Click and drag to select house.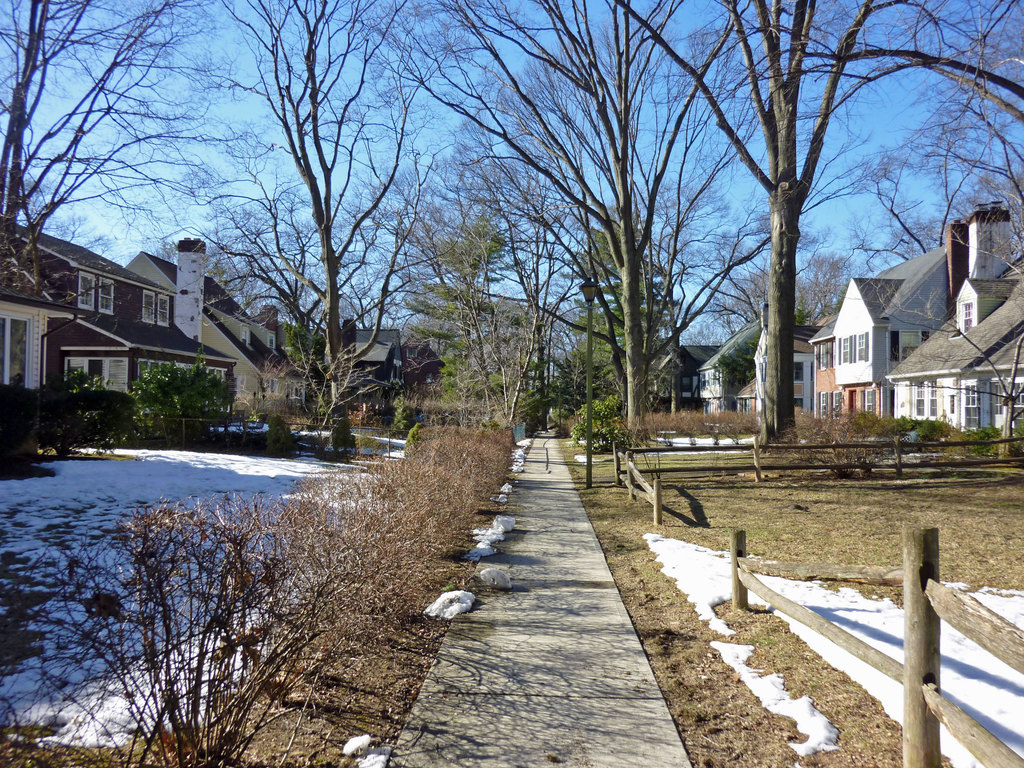
Selection: crop(653, 344, 716, 415).
